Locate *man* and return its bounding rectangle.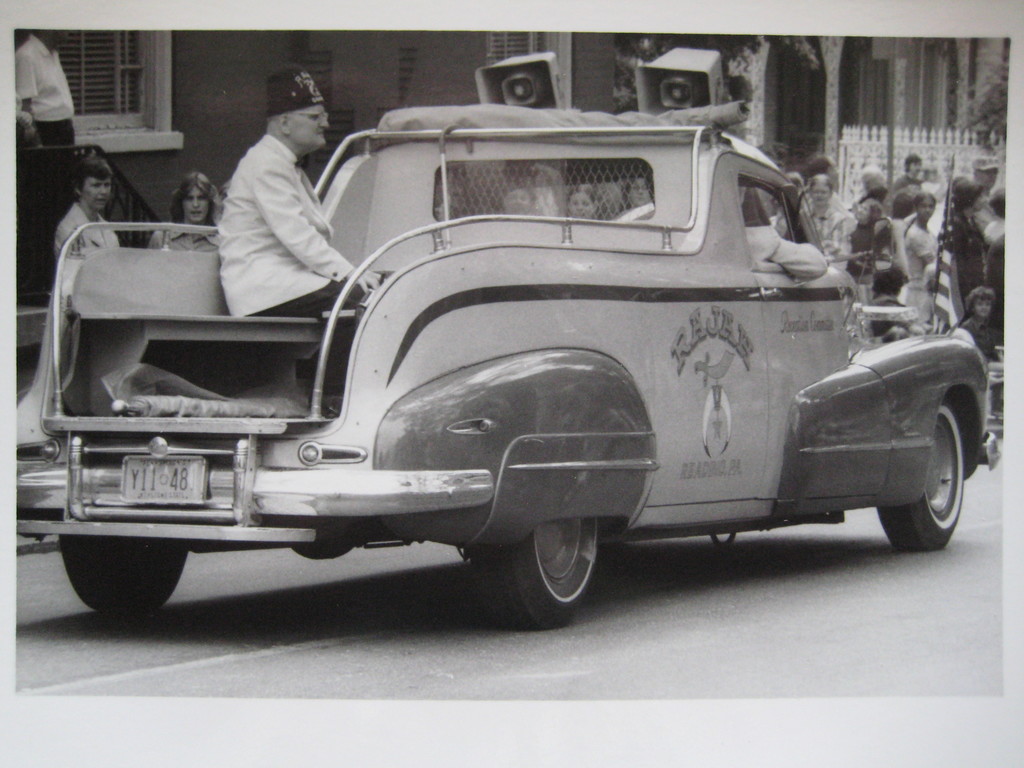
x1=806, y1=154, x2=842, y2=212.
